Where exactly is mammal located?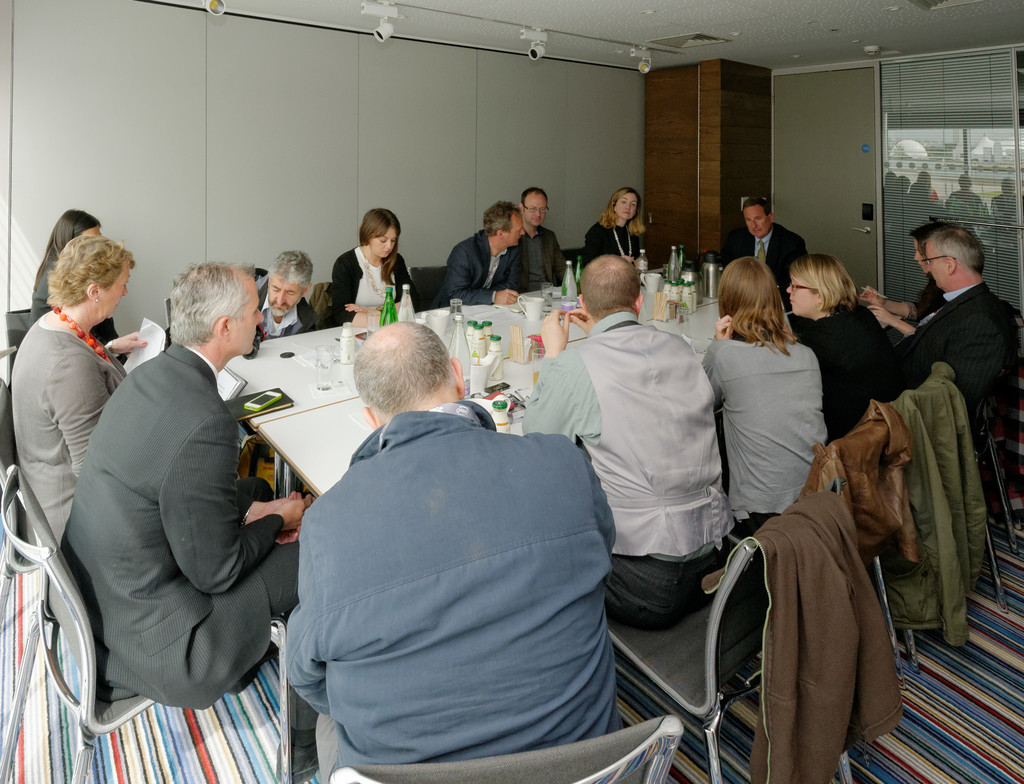
Its bounding box is (x1=264, y1=319, x2=612, y2=783).
